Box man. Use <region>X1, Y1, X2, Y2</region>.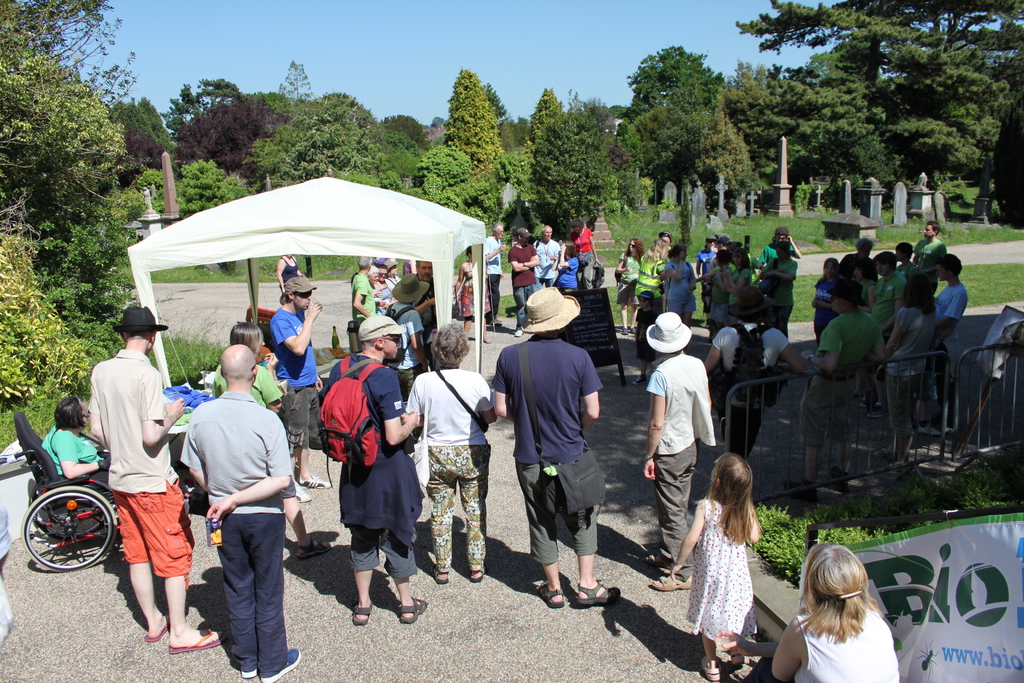
<region>800, 278, 885, 504</region>.
